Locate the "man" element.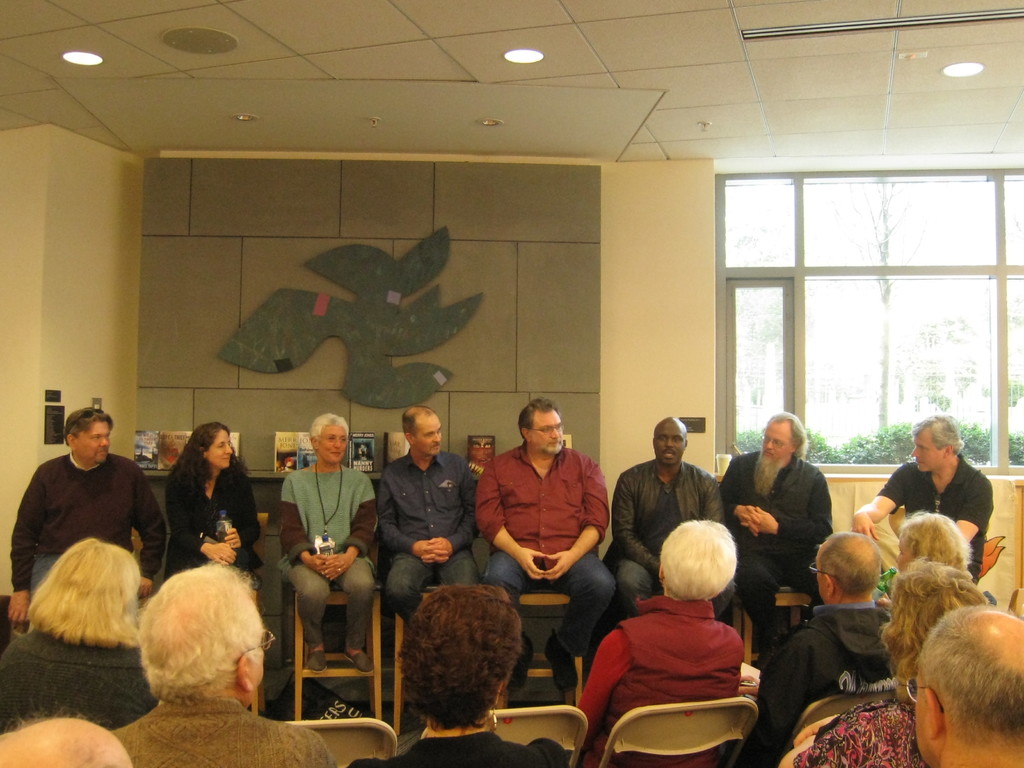
Element bbox: {"x1": 100, "y1": 559, "x2": 340, "y2": 767}.
